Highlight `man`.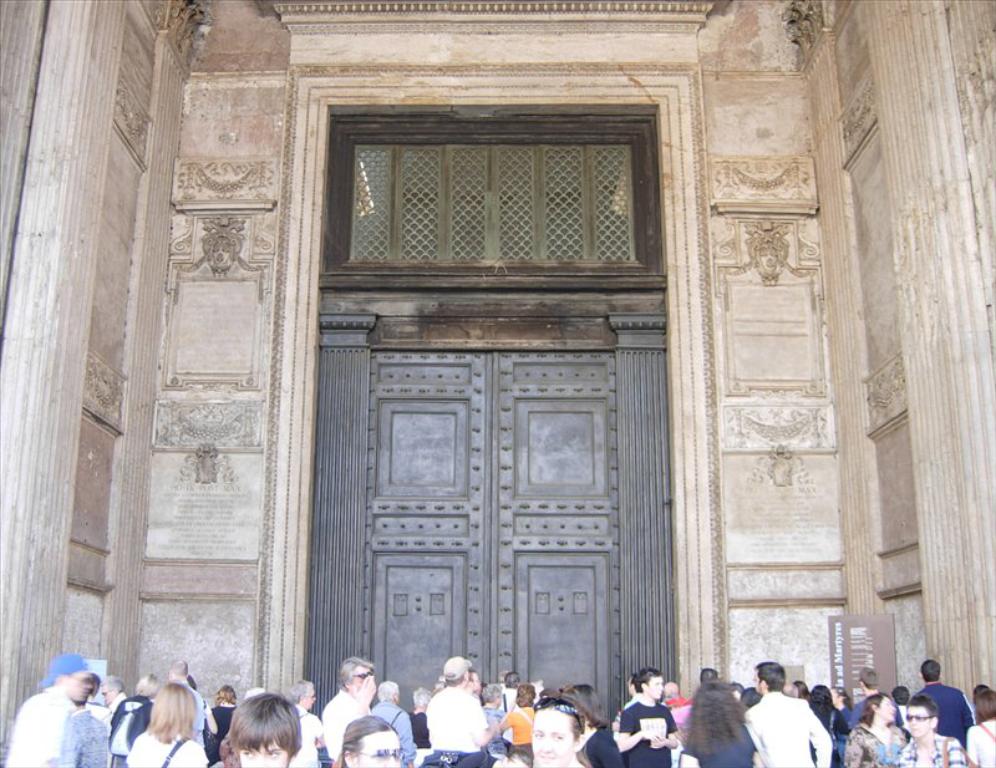
Highlighted region: (x1=15, y1=665, x2=101, y2=764).
